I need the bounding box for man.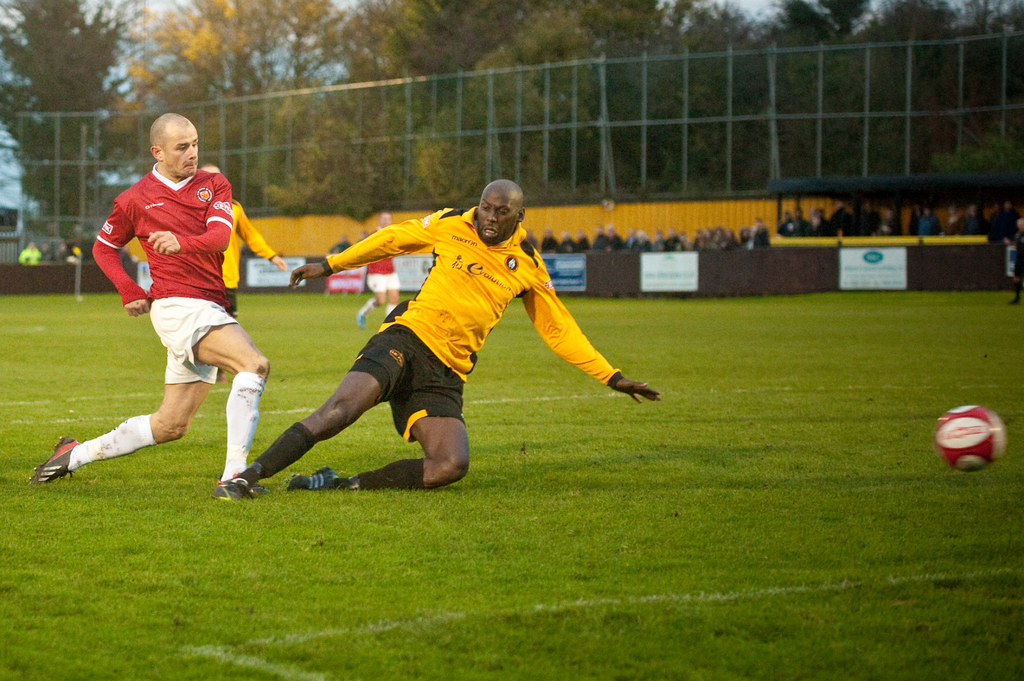
Here it is: Rect(261, 180, 648, 499).
